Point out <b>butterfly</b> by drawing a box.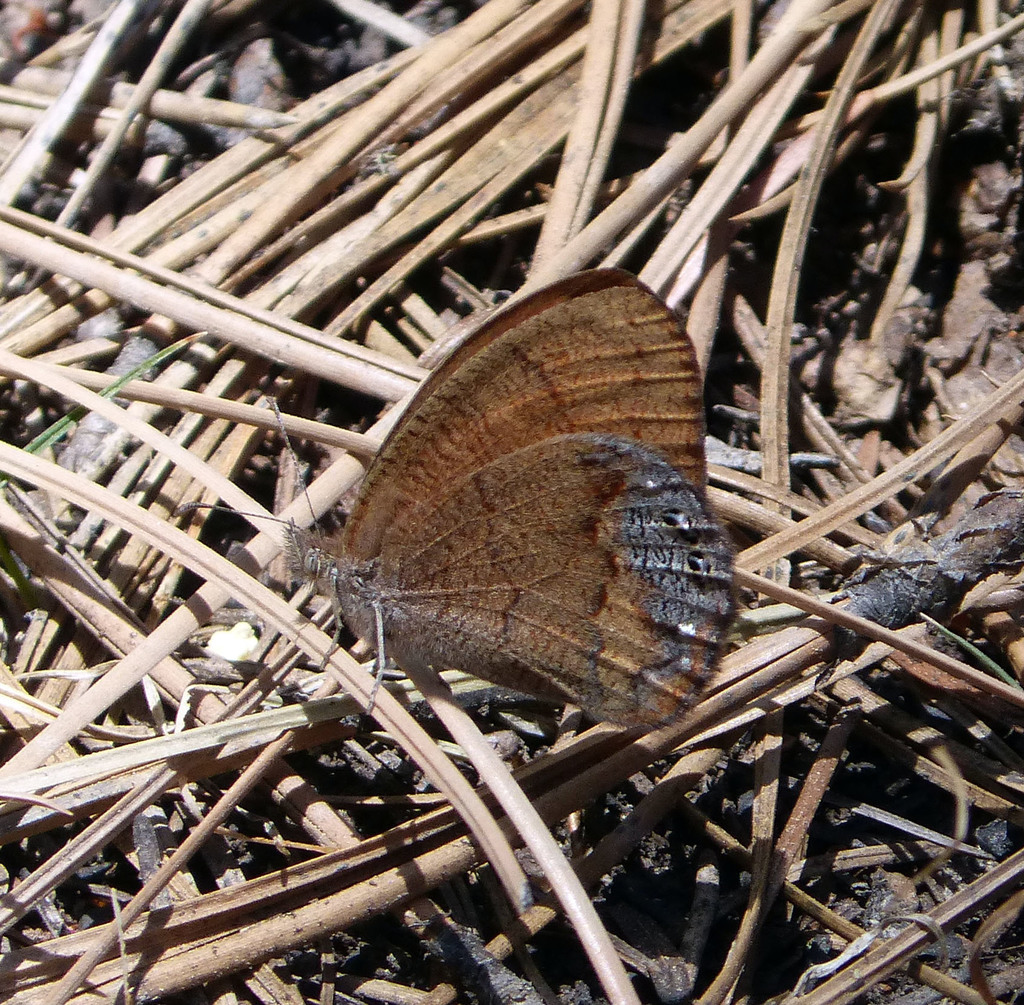
bbox=(238, 261, 748, 733).
